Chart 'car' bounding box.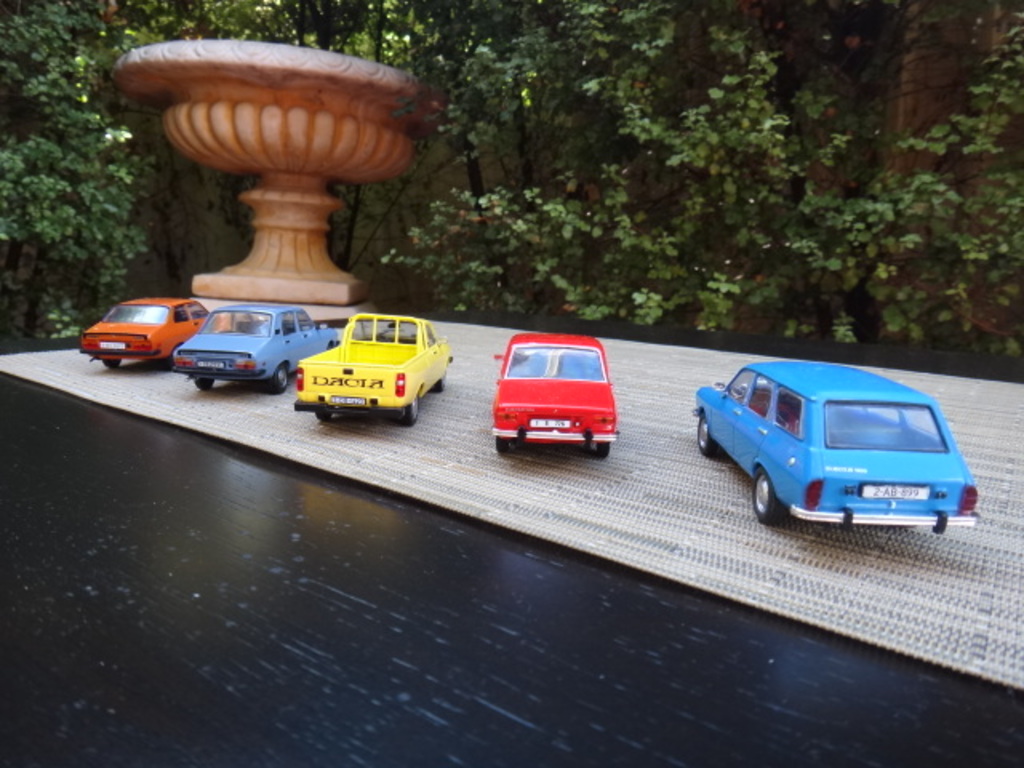
Charted: 694/365/978/520.
